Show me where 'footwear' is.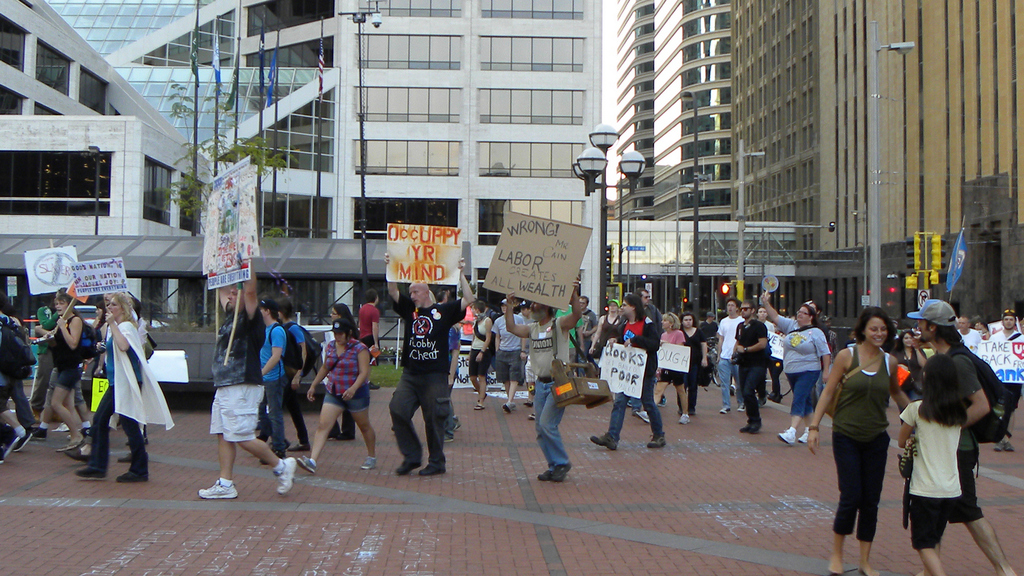
'footwear' is at bbox(33, 412, 40, 422).
